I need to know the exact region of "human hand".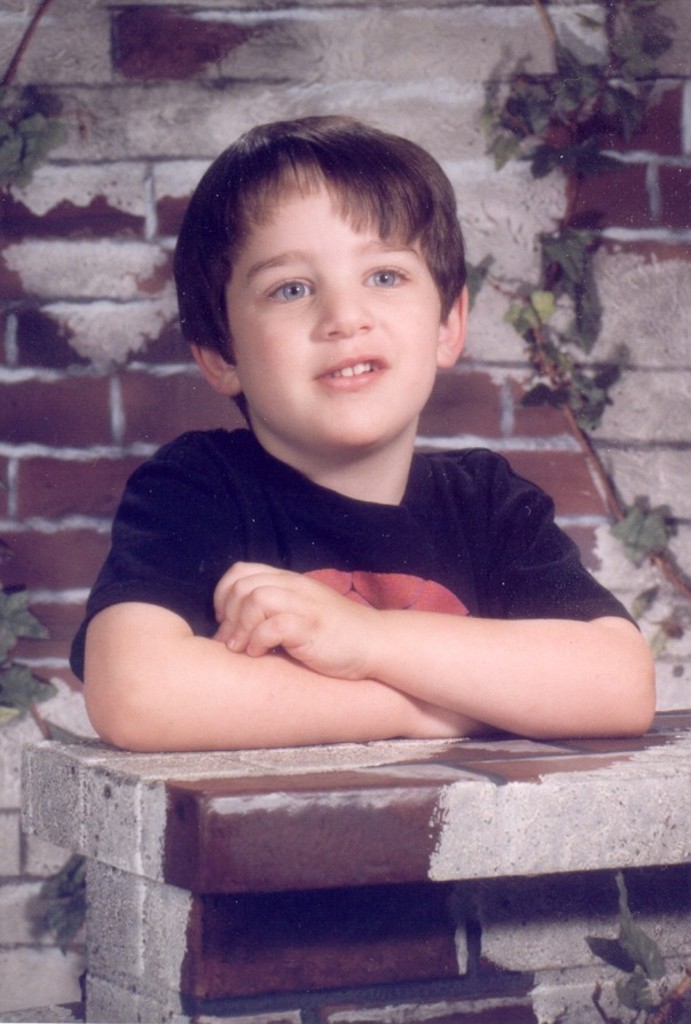
Region: {"x1": 401, "y1": 694, "x2": 488, "y2": 742}.
